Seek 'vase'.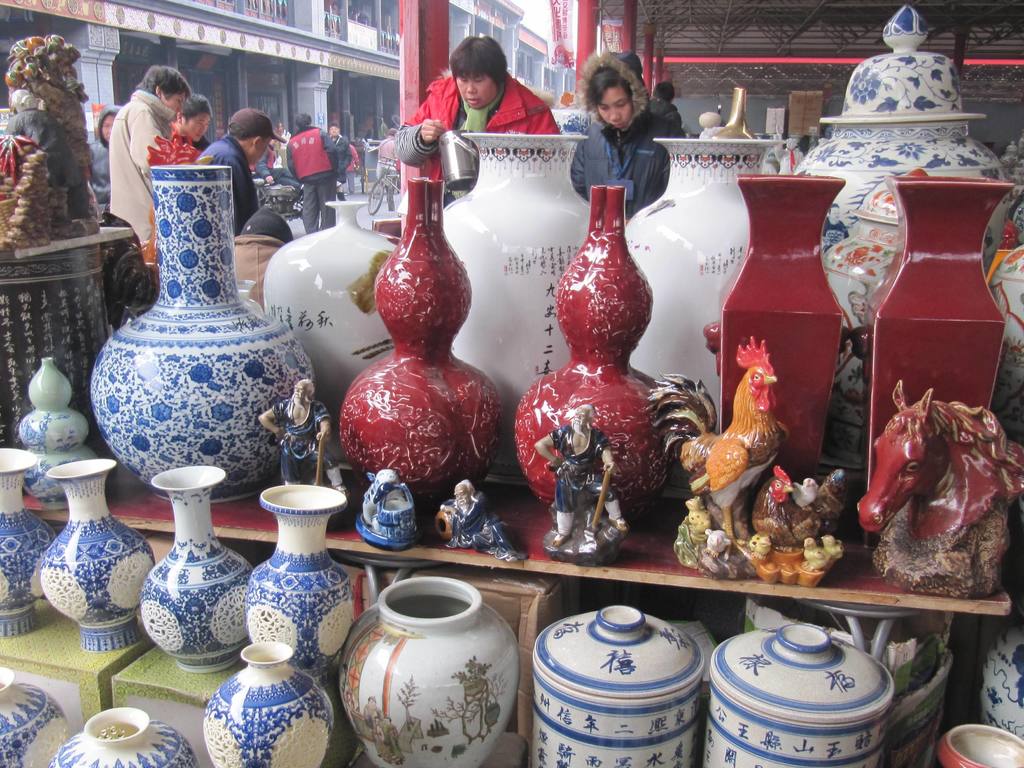
91 162 314 503.
